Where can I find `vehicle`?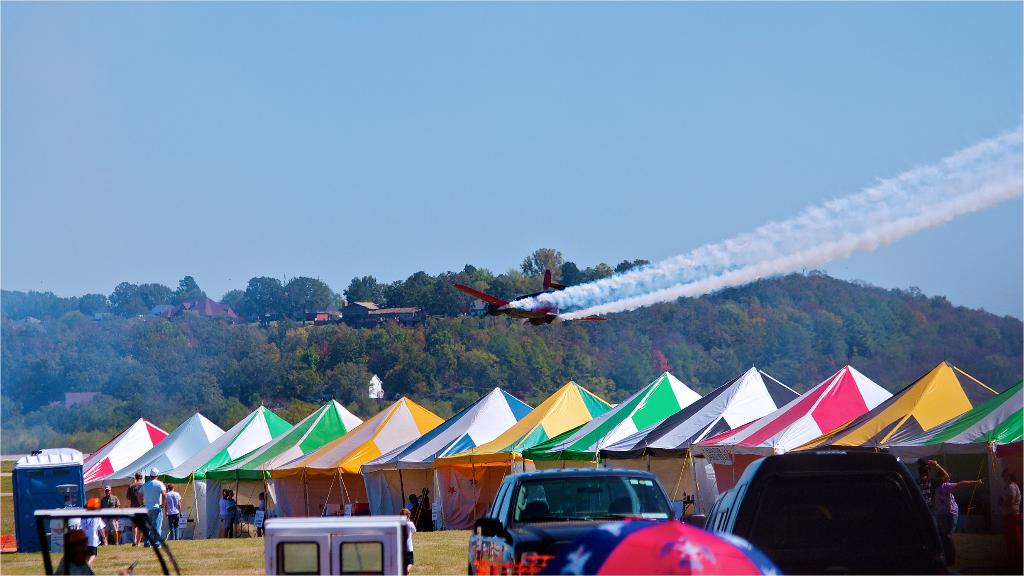
You can find it at select_region(13, 448, 87, 554).
